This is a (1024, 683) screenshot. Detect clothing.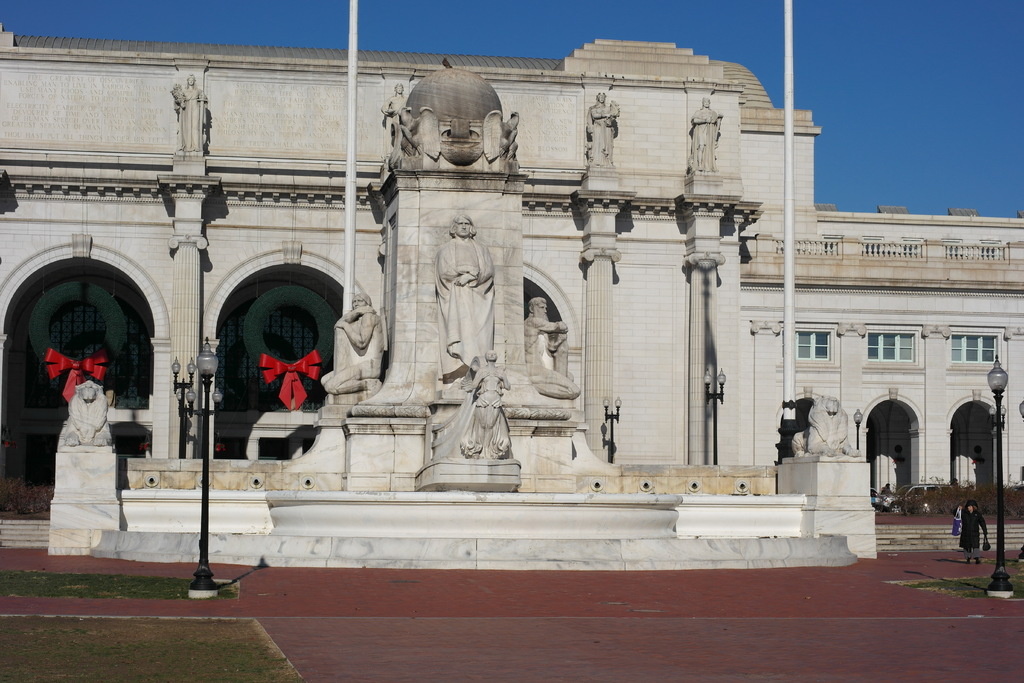
rect(438, 238, 488, 382).
